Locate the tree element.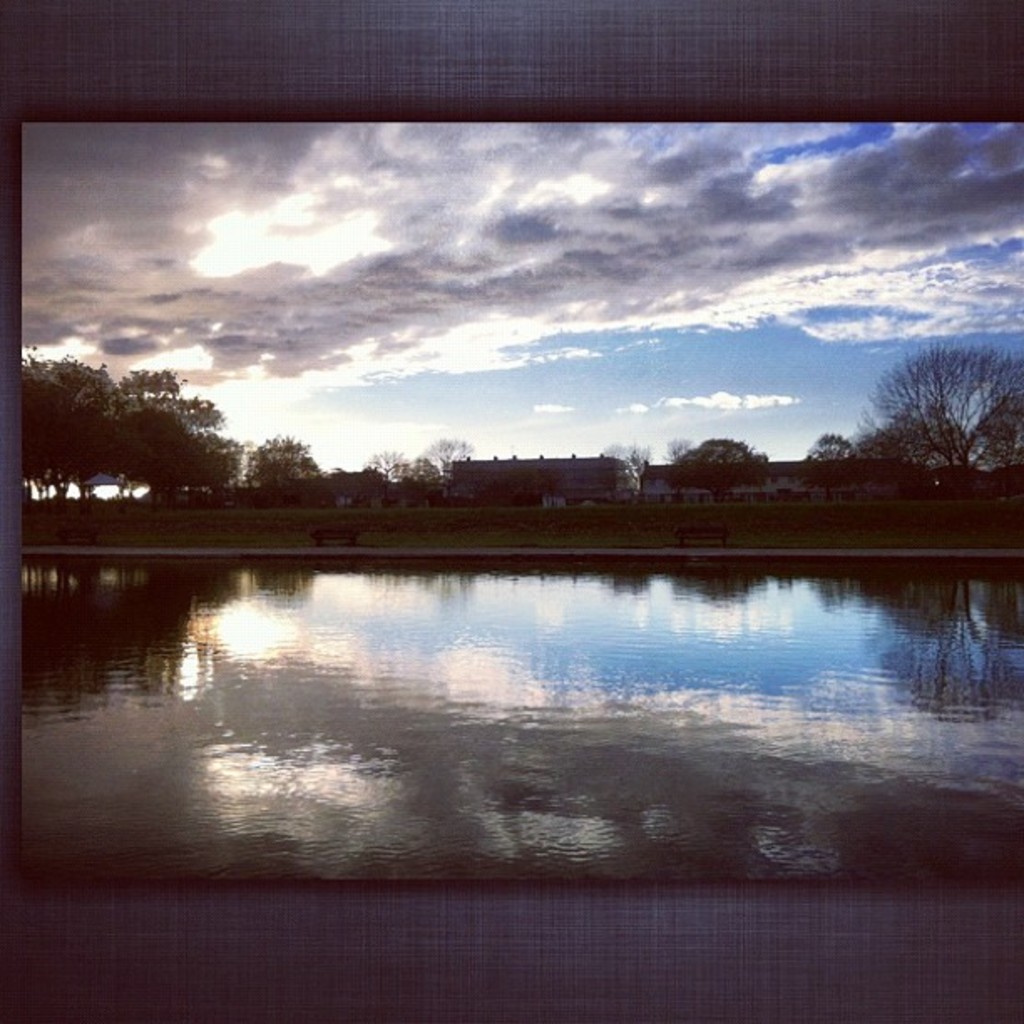
Element bbox: region(244, 430, 328, 495).
